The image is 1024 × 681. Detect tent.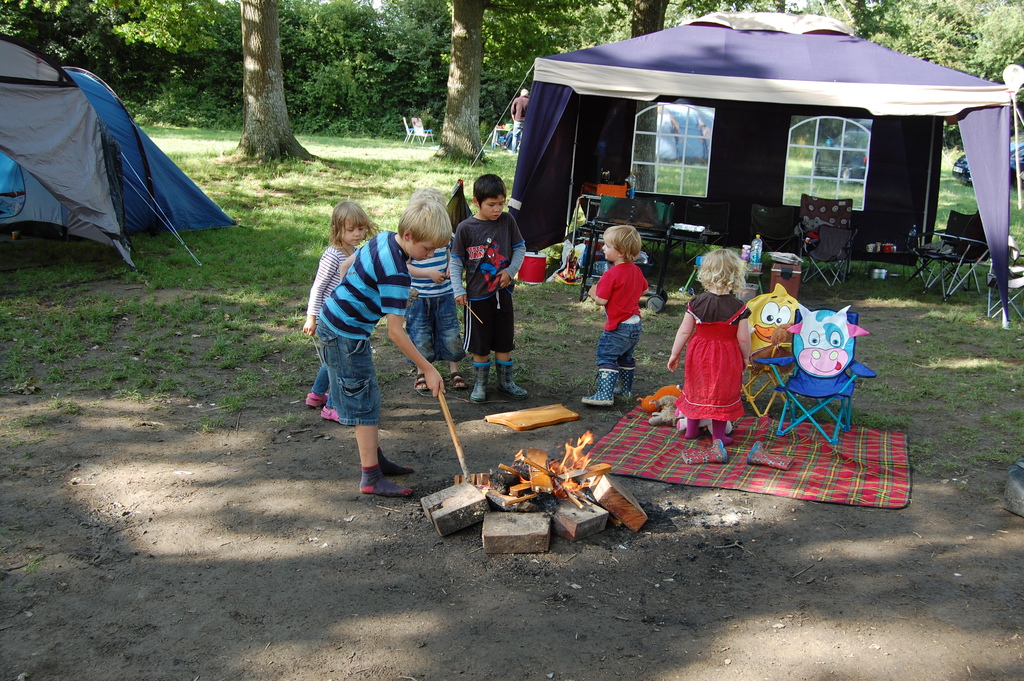
Detection: <region>2, 39, 239, 270</region>.
